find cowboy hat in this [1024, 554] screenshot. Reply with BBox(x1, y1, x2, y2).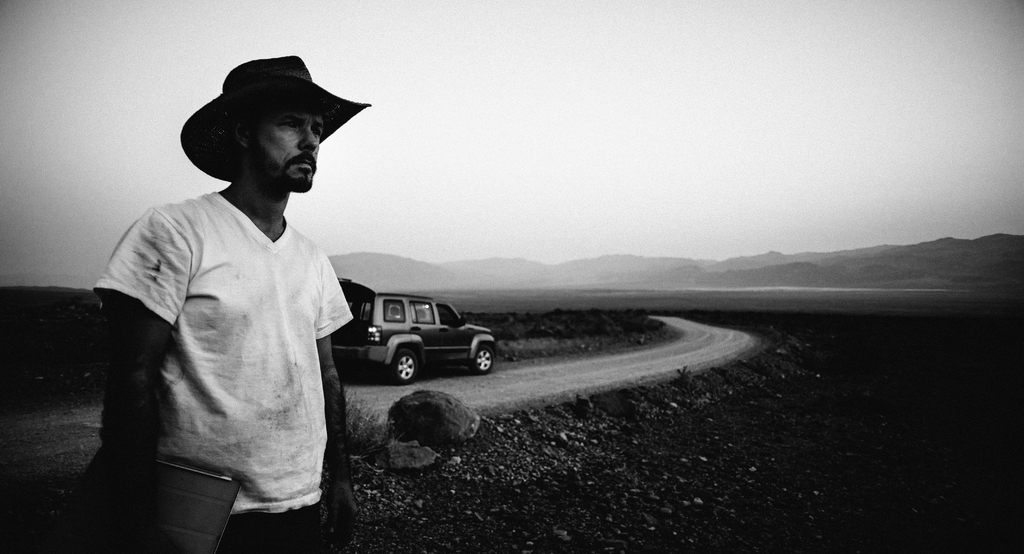
BBox(163, 54, 365, 206).
